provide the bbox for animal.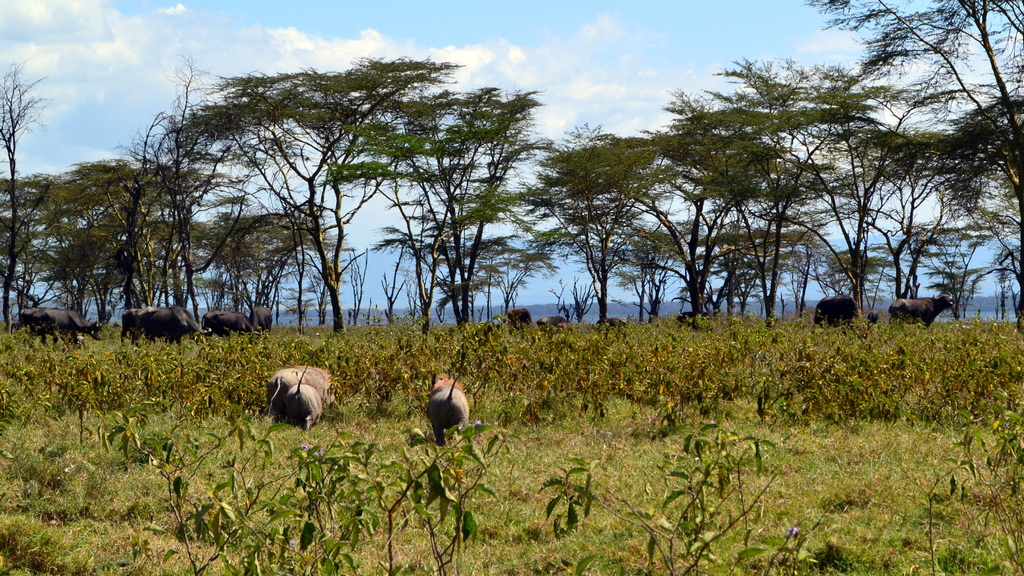
bbox=(261, 366, 340, 436).
